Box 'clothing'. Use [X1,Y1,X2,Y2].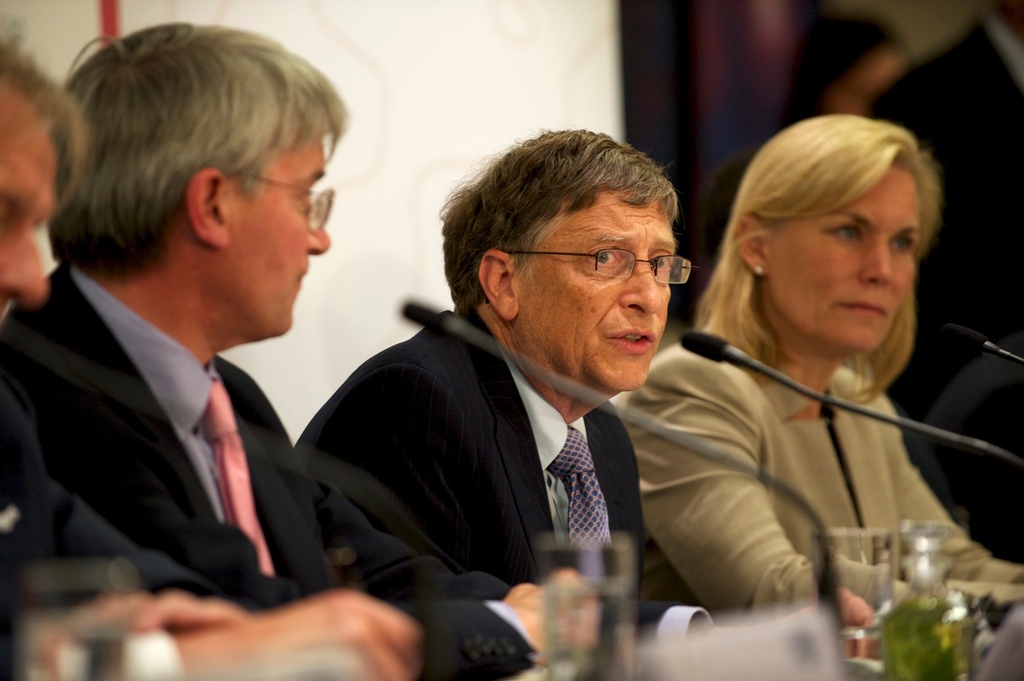
[621,324,1023,632].
